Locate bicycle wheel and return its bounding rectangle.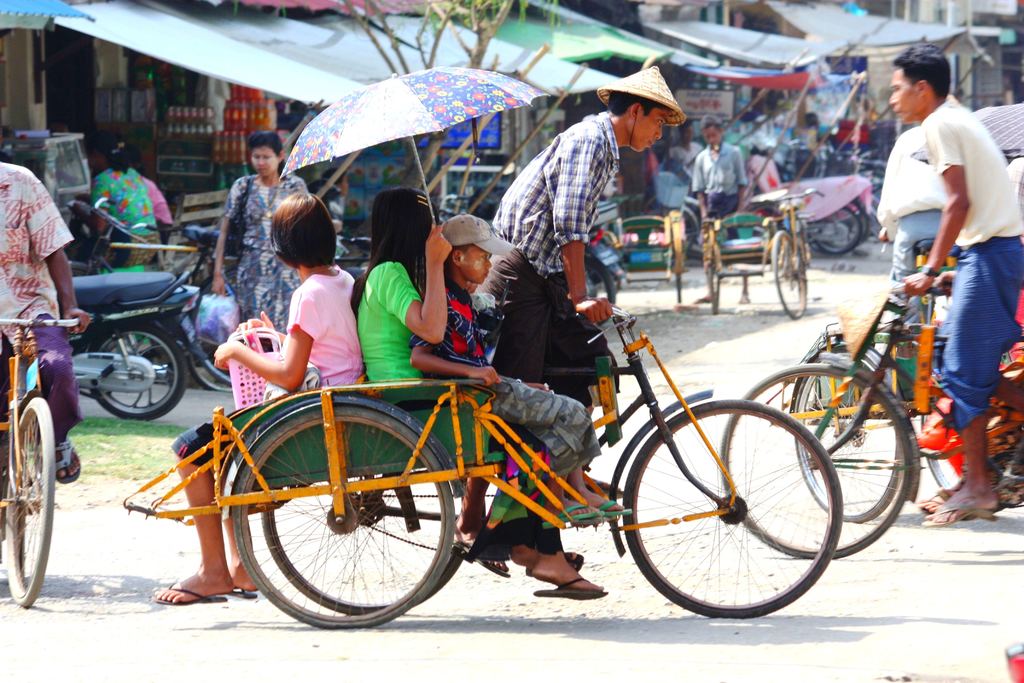
796:350:913:529.
